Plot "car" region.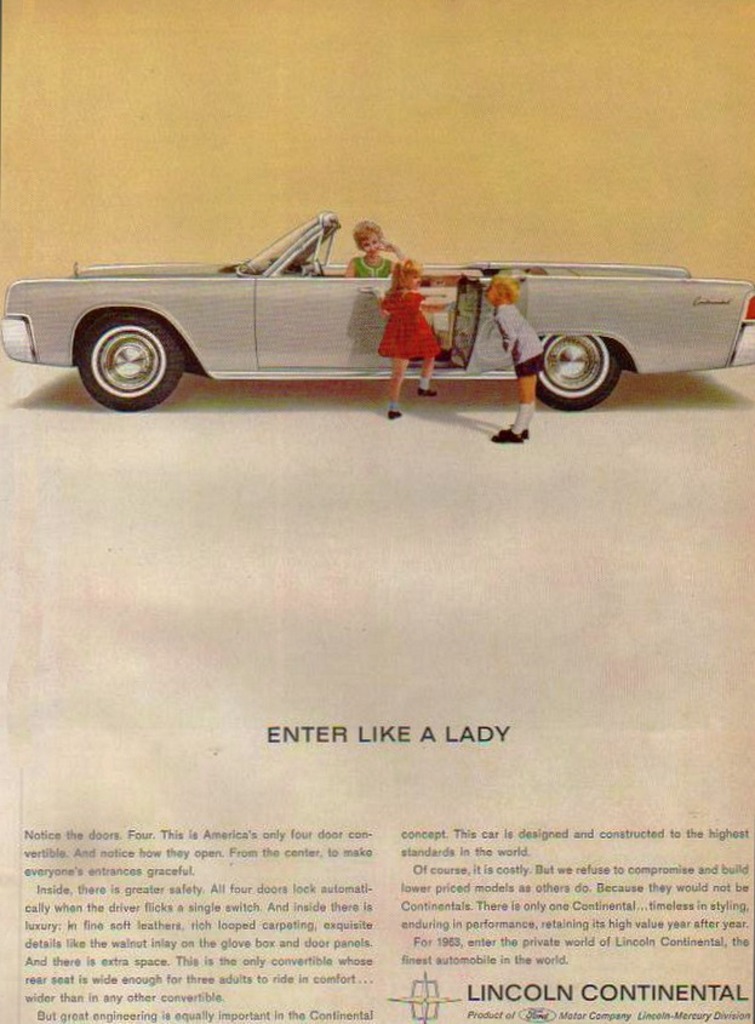
Plotted at bbox=(12, 204, 716, 408).
